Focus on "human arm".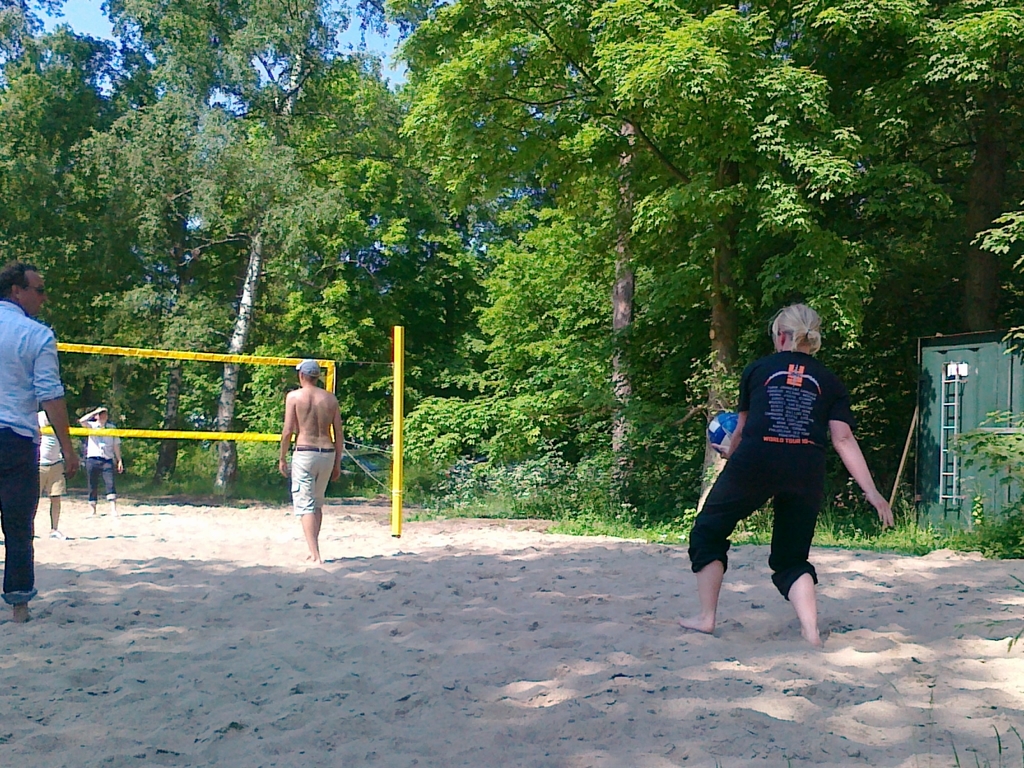
Focused at locate(710, 365, 749, 463).
